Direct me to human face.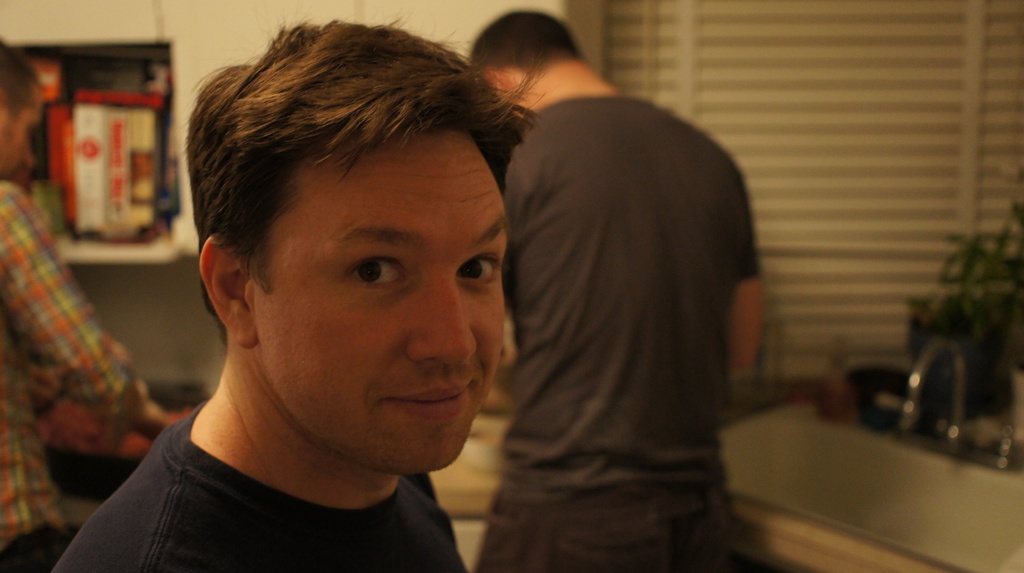
Direction: (253,131,506,476).
